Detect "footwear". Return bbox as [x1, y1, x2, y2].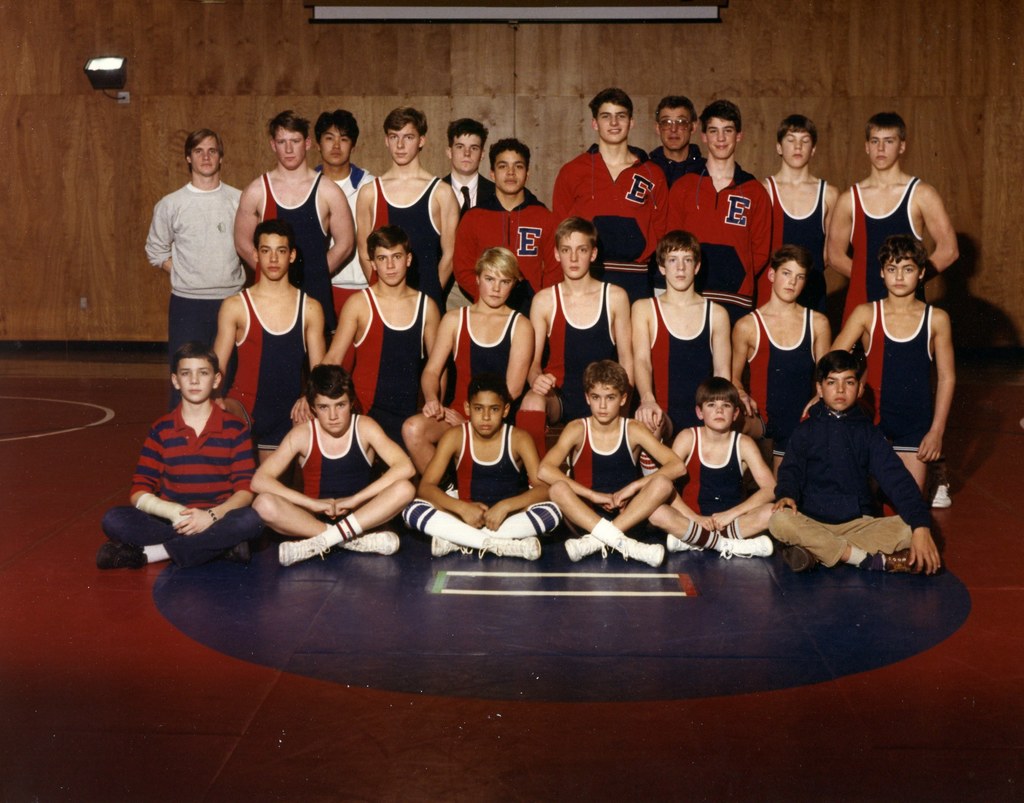
[873, 549, 934, 588].
